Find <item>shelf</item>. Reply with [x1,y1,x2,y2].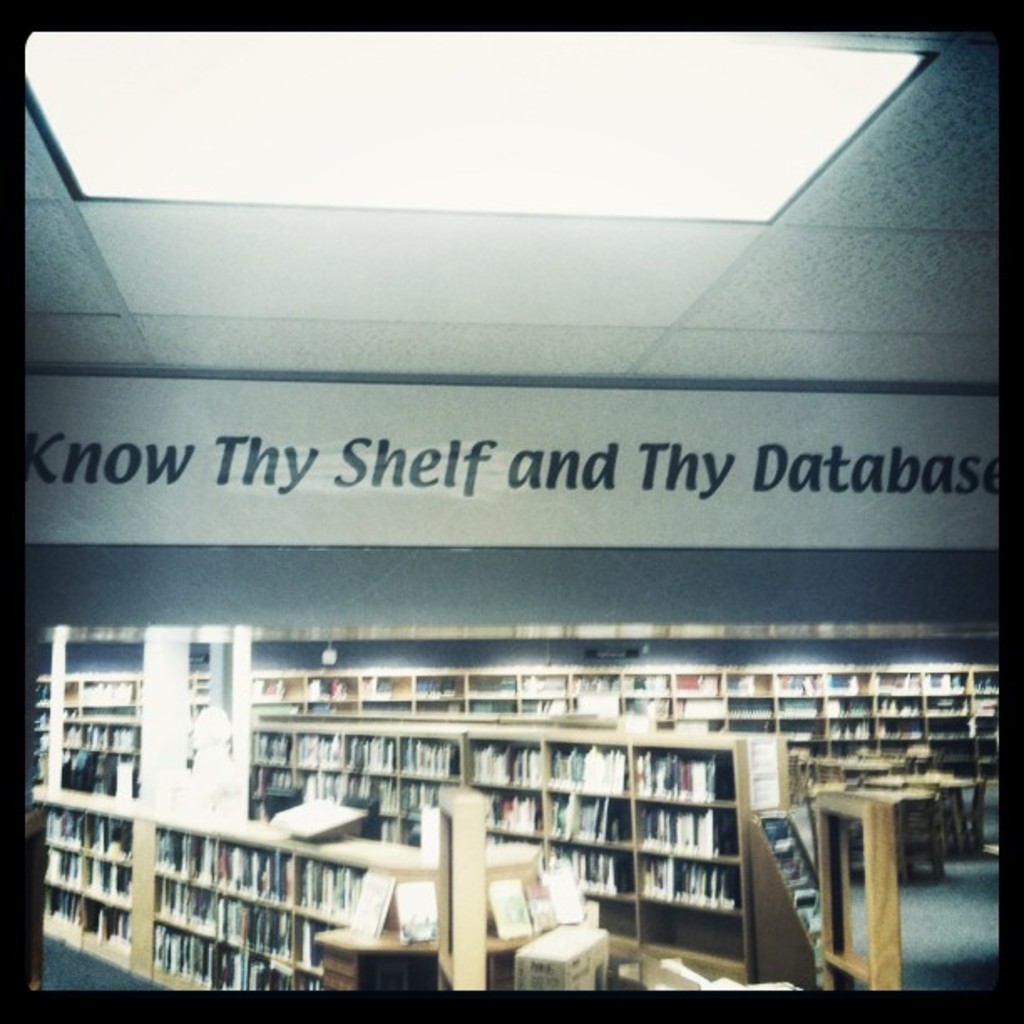
[932,678,967,688].
